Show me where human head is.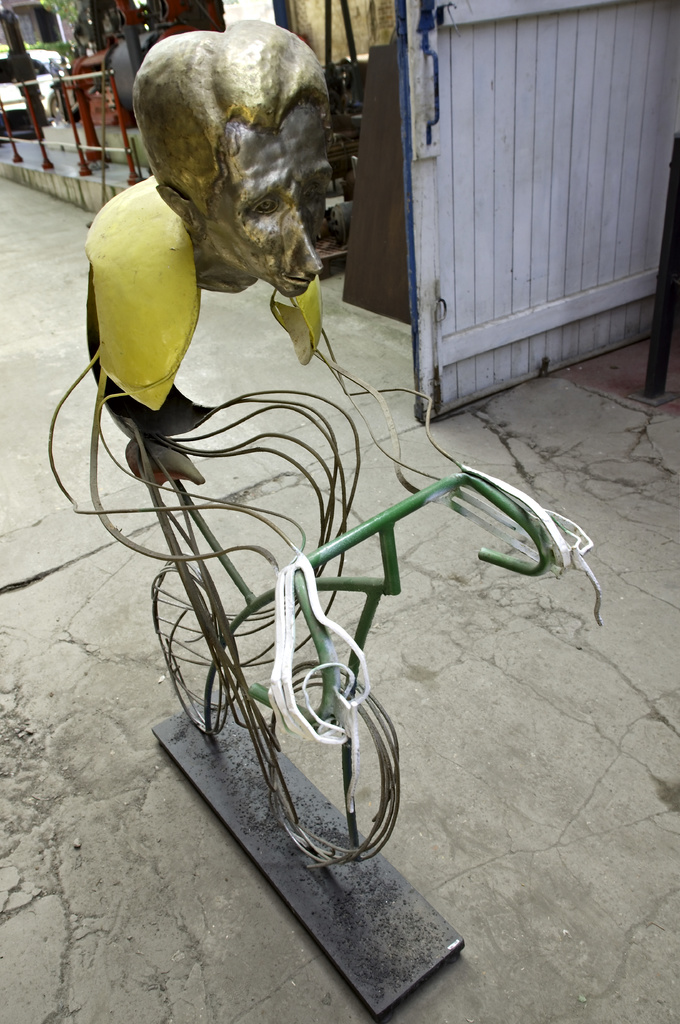
human head is at BBox(130, 18, 327, 284).
